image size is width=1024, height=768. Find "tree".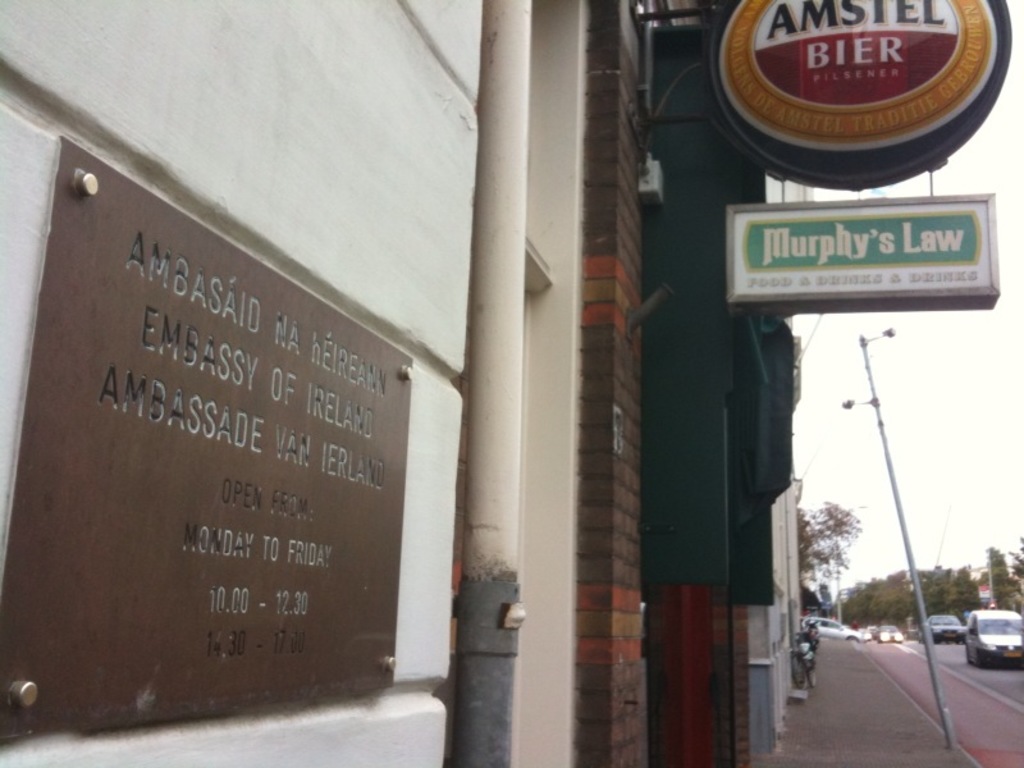
box=[790, 502, 859, 611].
